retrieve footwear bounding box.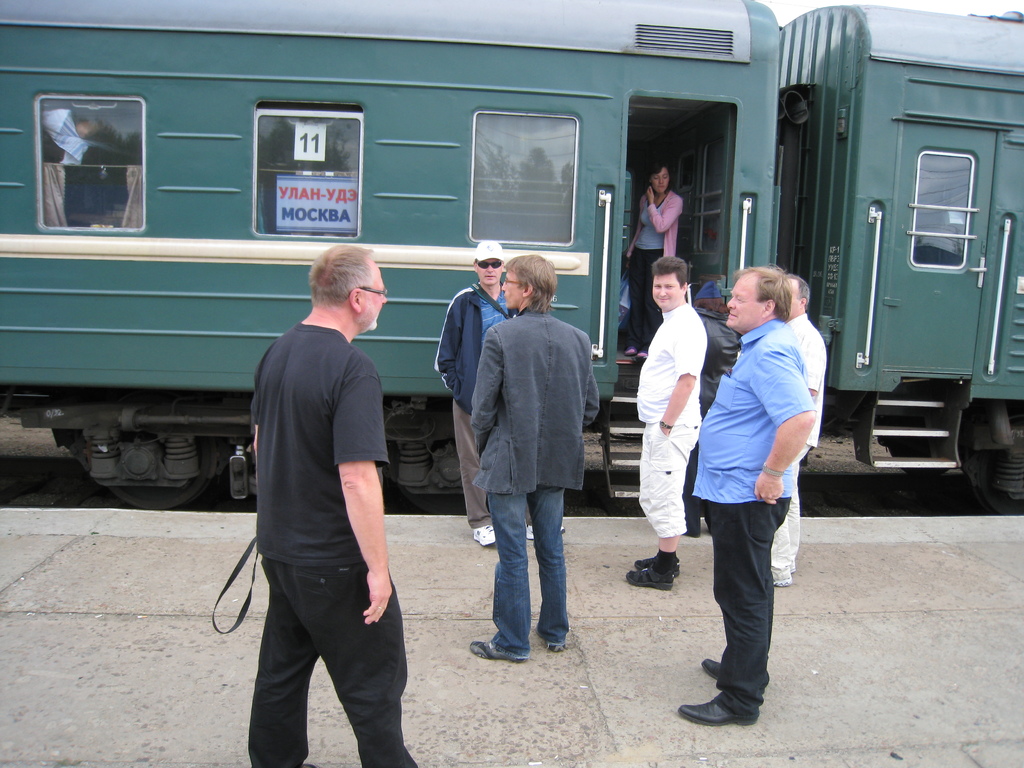
Bounding box: region(468, 637, 529, 659).
